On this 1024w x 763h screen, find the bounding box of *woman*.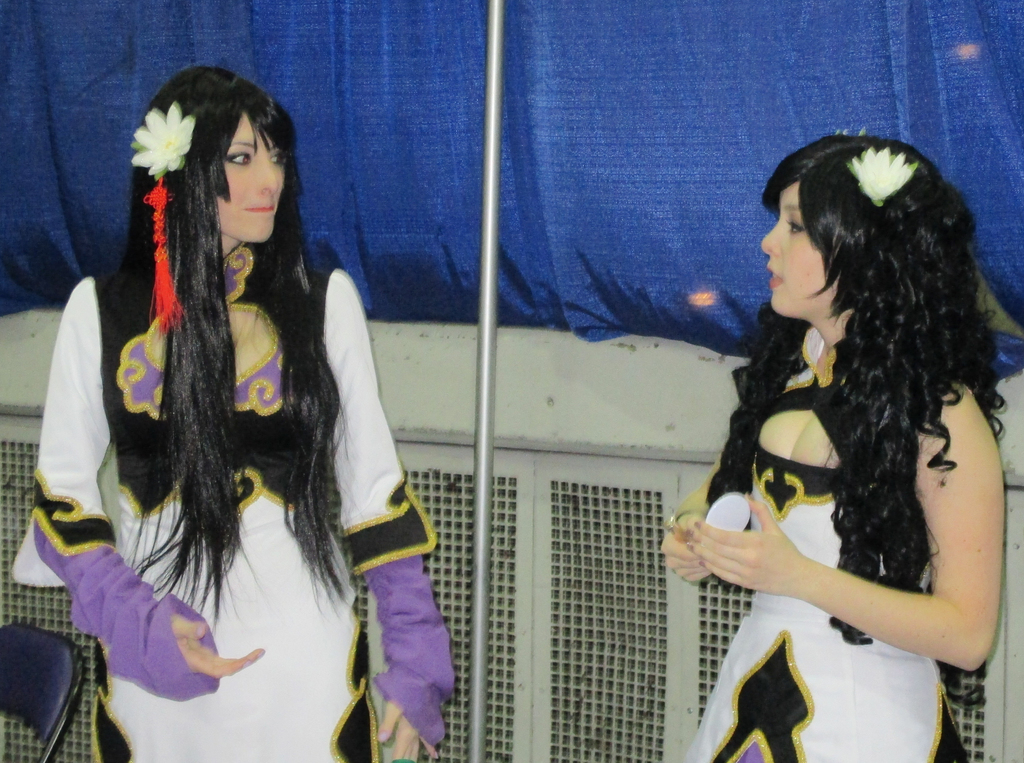
Bounding box: [x1=647, y1=110, x2=1004, y2=757].
